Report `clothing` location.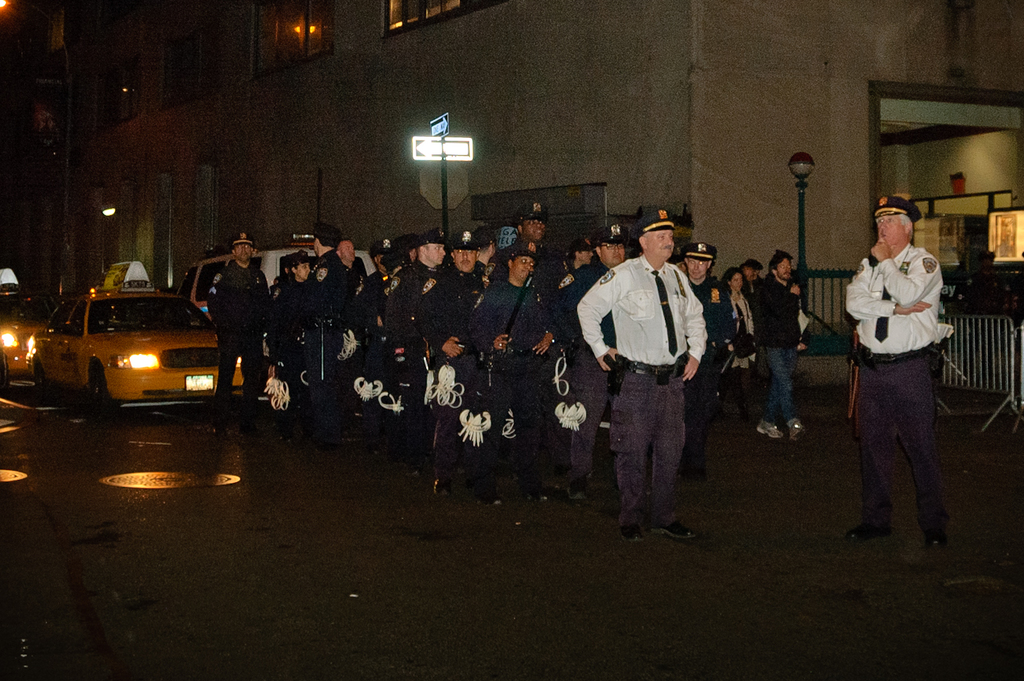
Report: bbox(721, 271, 759, 383).
